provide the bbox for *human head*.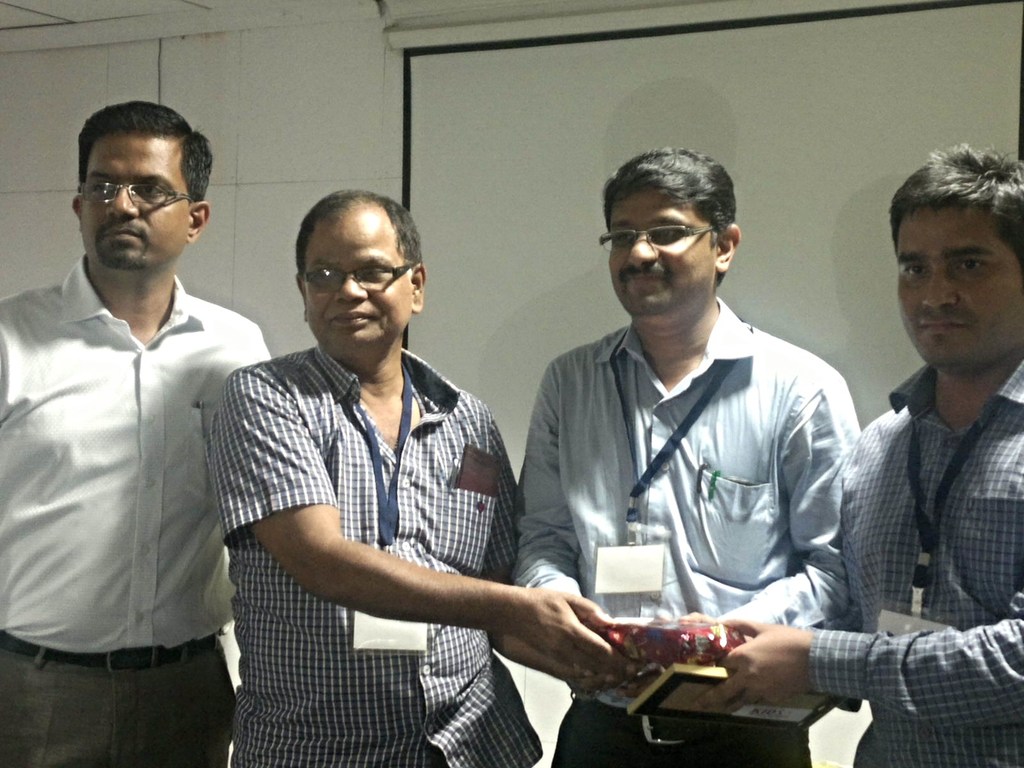
52, 96, 210, 291.
